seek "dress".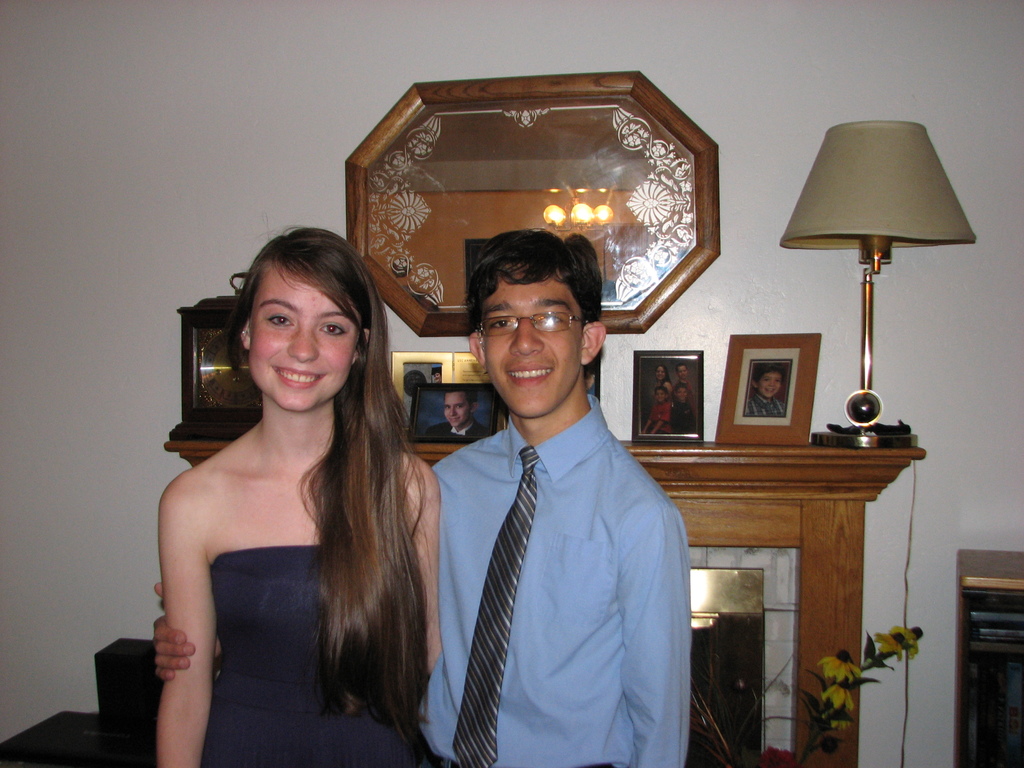
[203, 536, 427, 767].
